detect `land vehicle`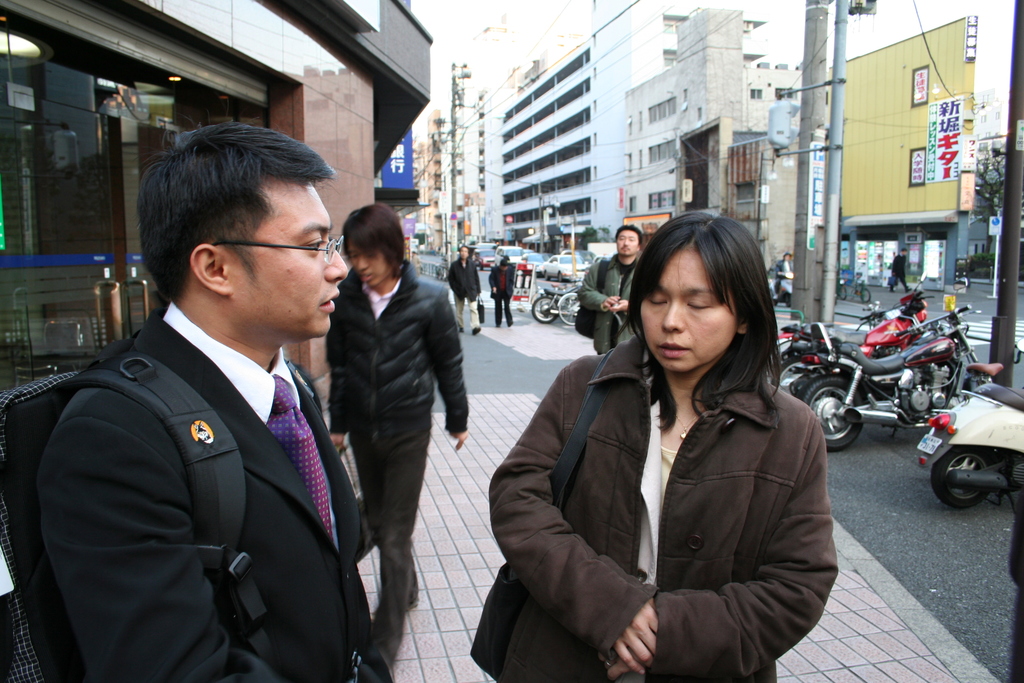
916, 361, 1023, 525
